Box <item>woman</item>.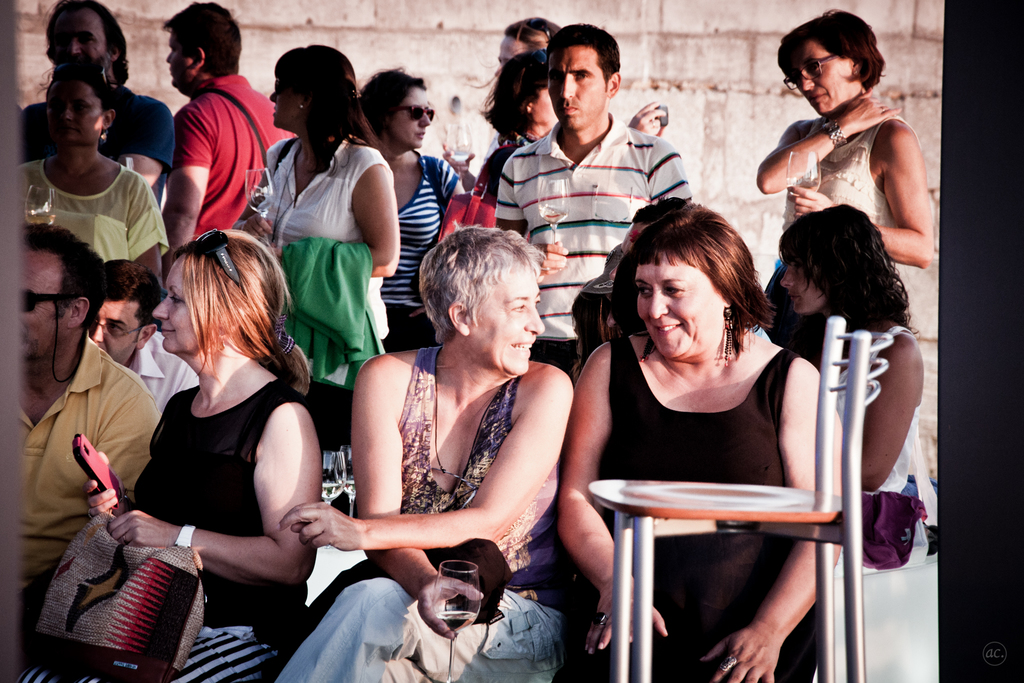
pyautogui.locateOnScreen(356, 62, 476, 357).
